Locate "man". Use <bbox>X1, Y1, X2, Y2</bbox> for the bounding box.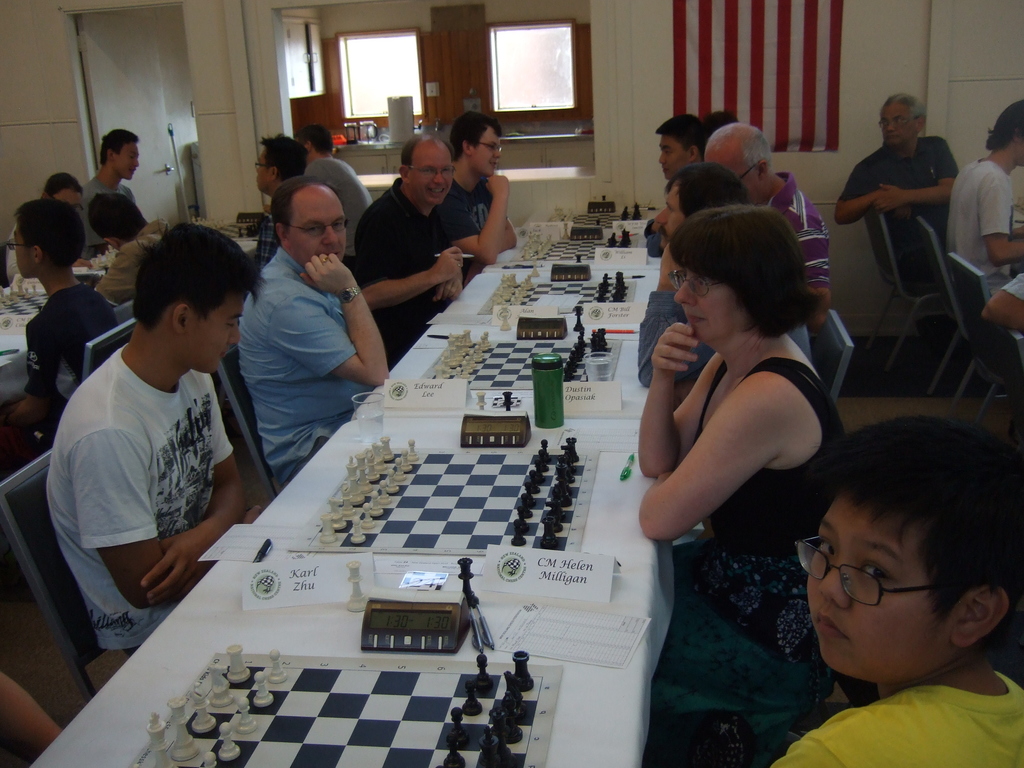
<bbox>841, 87, 959, 248</bbox>.
